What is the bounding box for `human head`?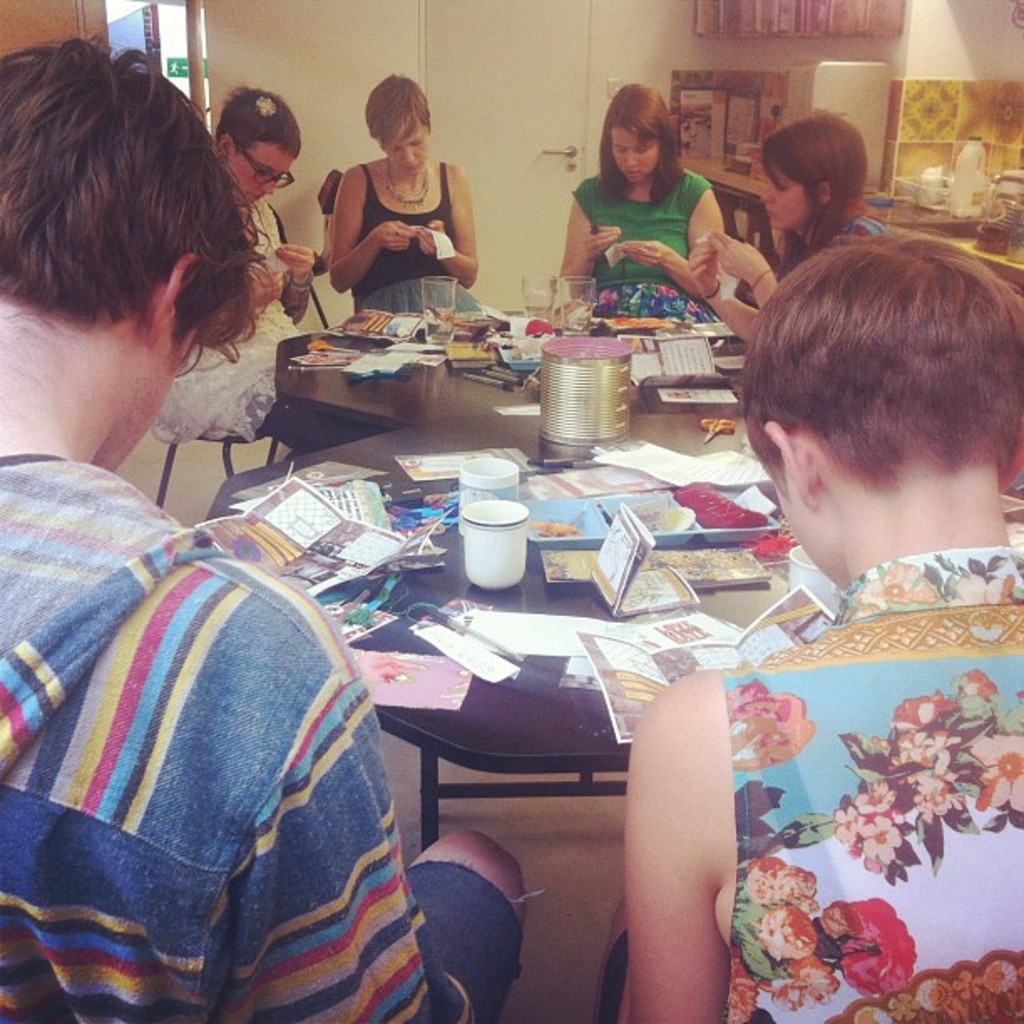
(left=602, top=84, right=676, bottom=184).
